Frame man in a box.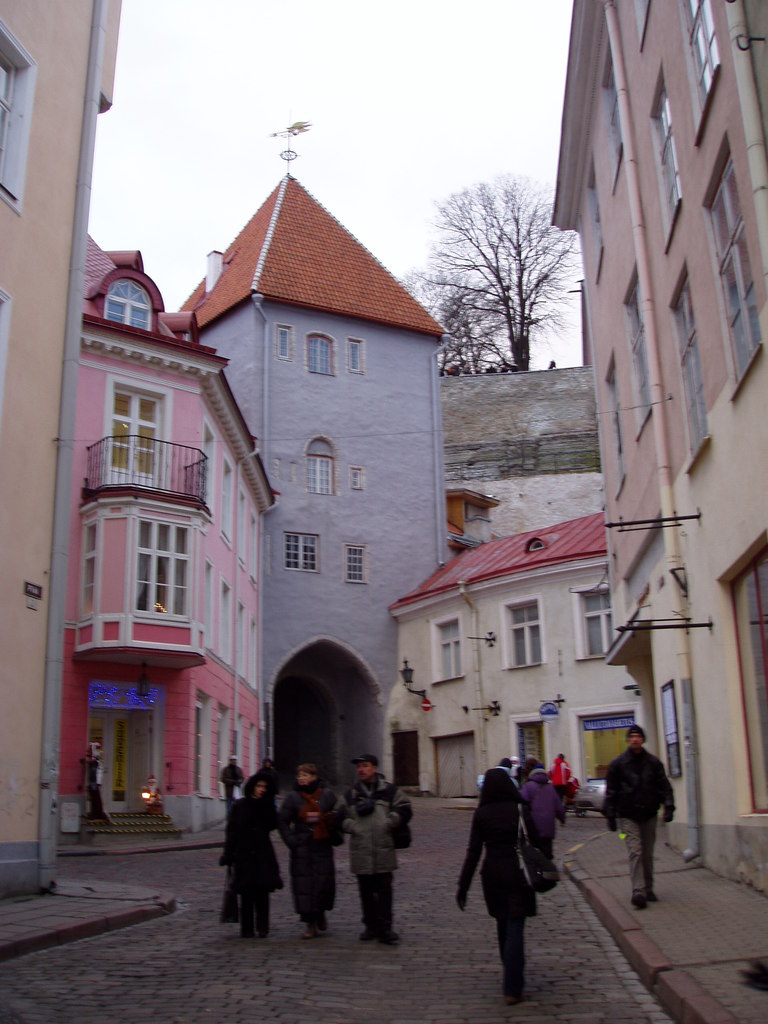
bbox=[499, 751, 513, 772].
